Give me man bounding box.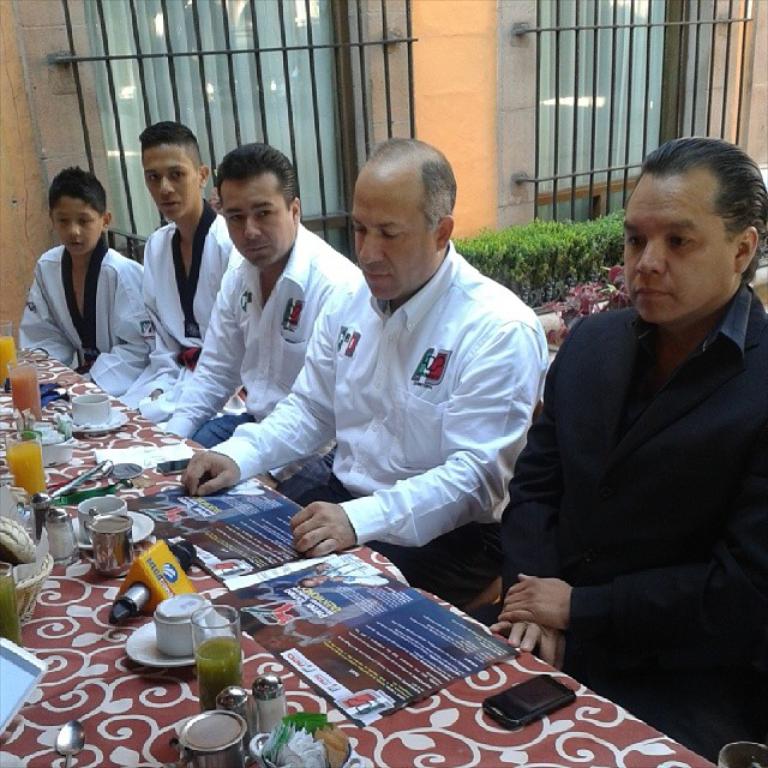
488:125:767:767.
